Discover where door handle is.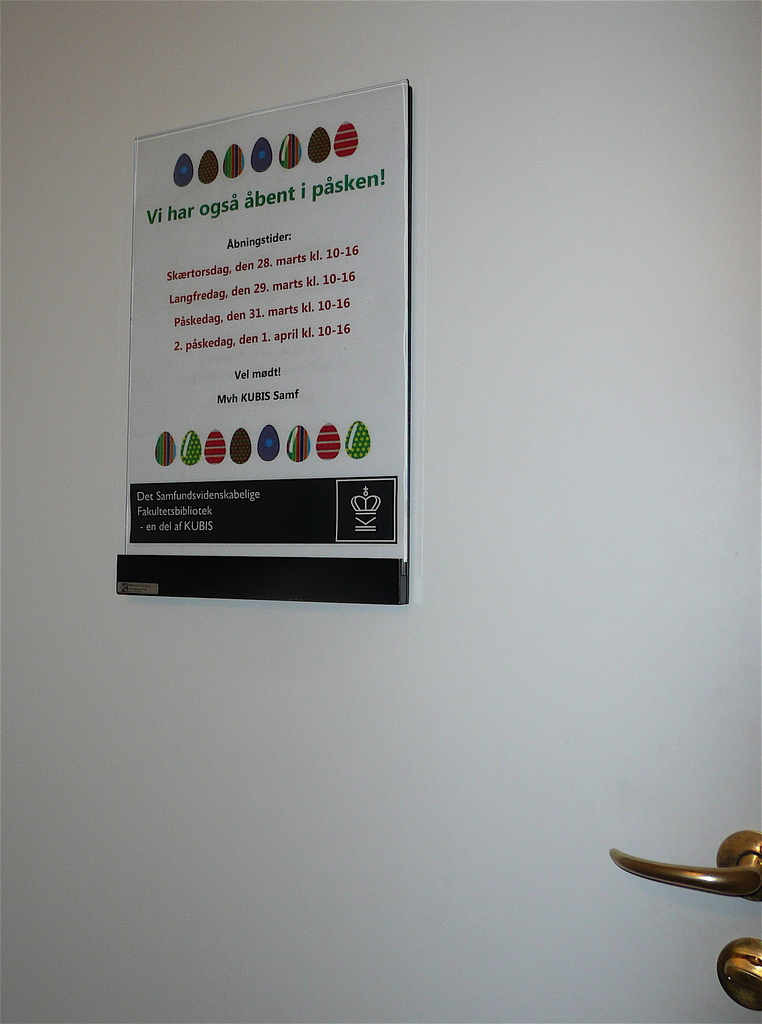
Discovered at {"left": 604, "top": 825, "right": 761, "bottom": 902}.
